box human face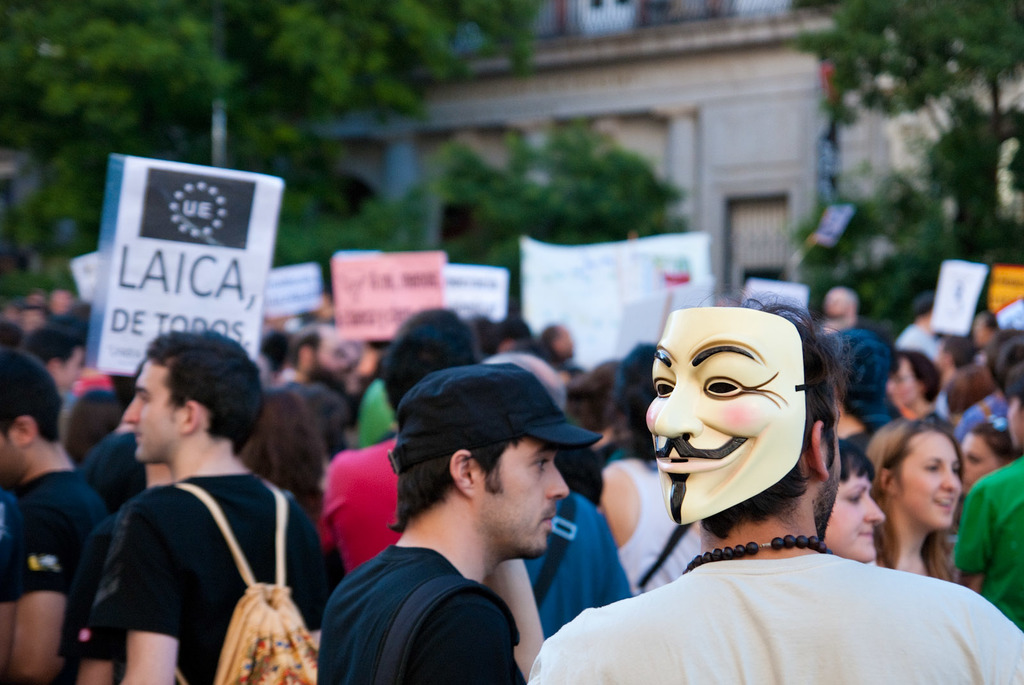
region(559, 331, 566, 353)
